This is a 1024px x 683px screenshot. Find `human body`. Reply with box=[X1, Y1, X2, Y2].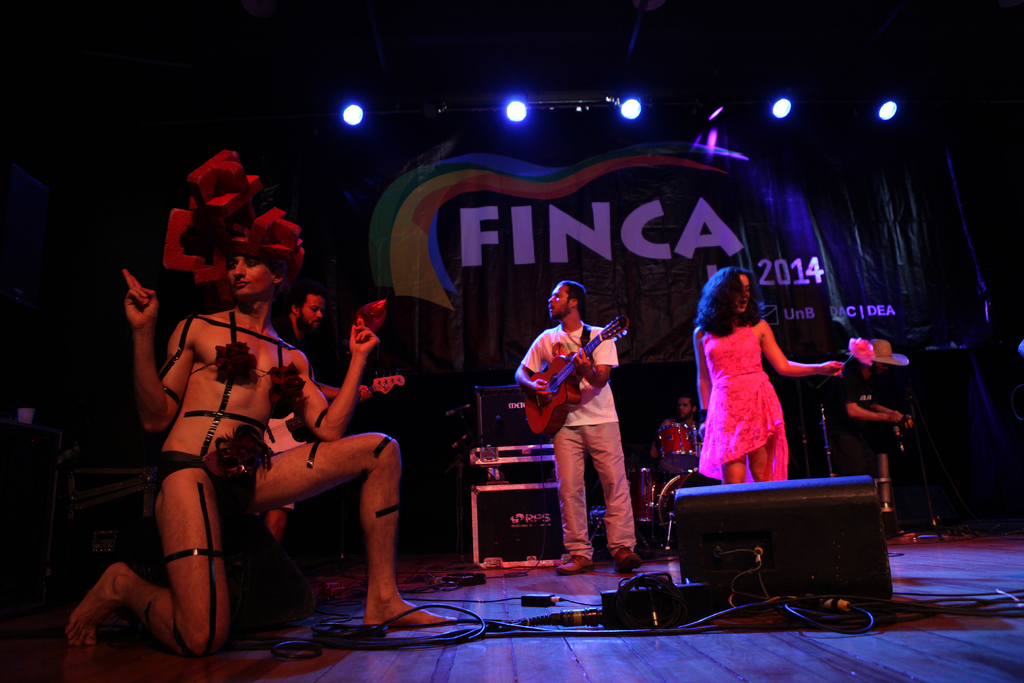
box=[845, 358, 916, 515].
